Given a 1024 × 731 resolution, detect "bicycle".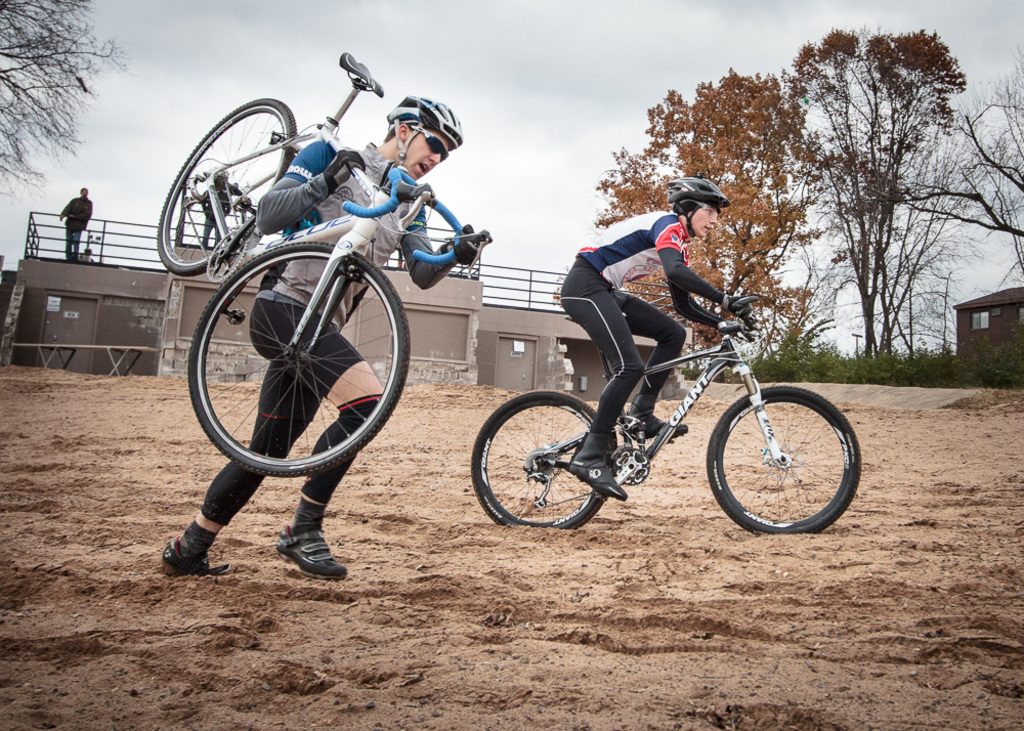
158 49 494 480.
